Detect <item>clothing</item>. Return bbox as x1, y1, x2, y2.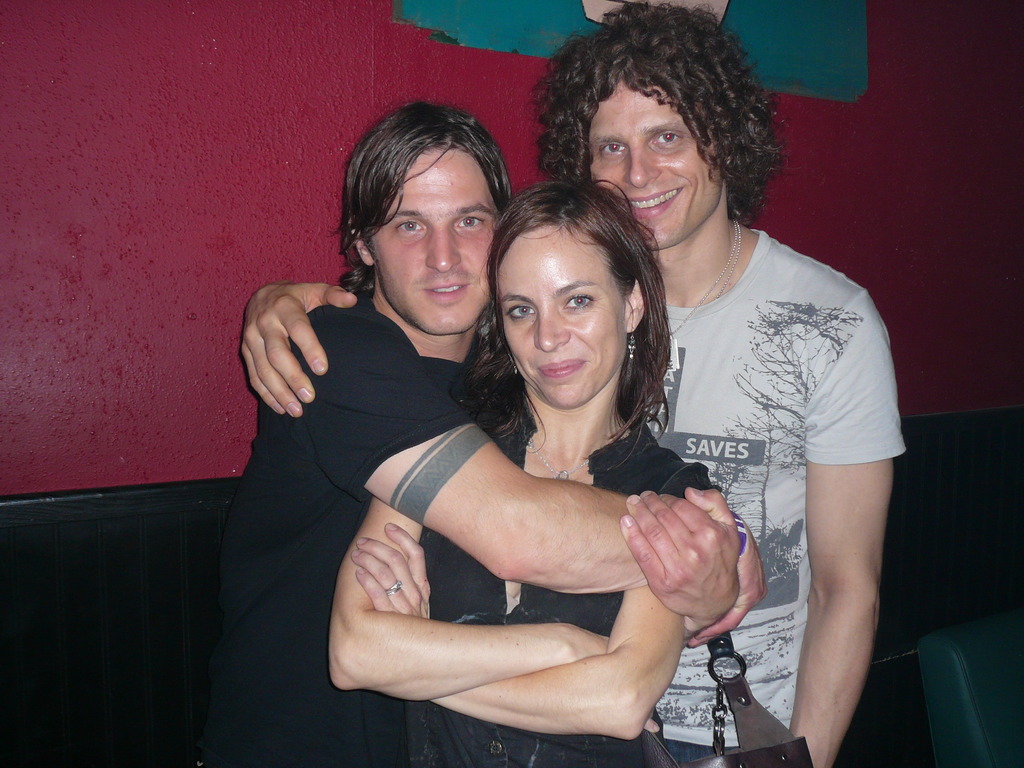
209, 299, 477, 767.
